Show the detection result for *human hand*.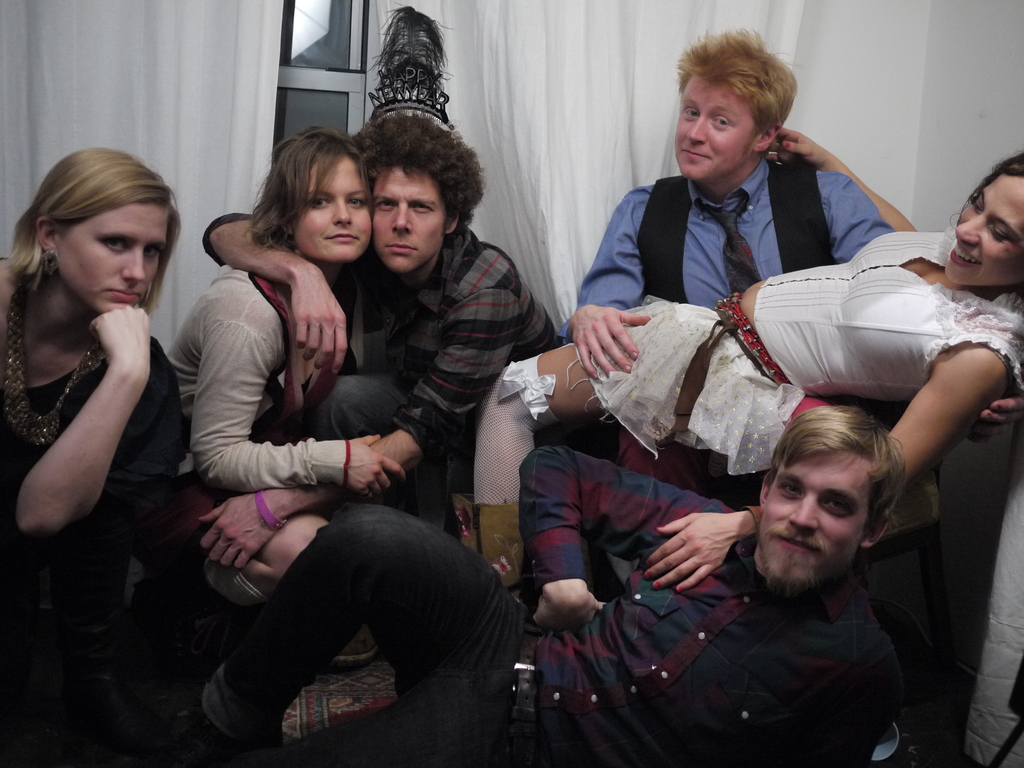
crop(195, 492, 281, 572).
